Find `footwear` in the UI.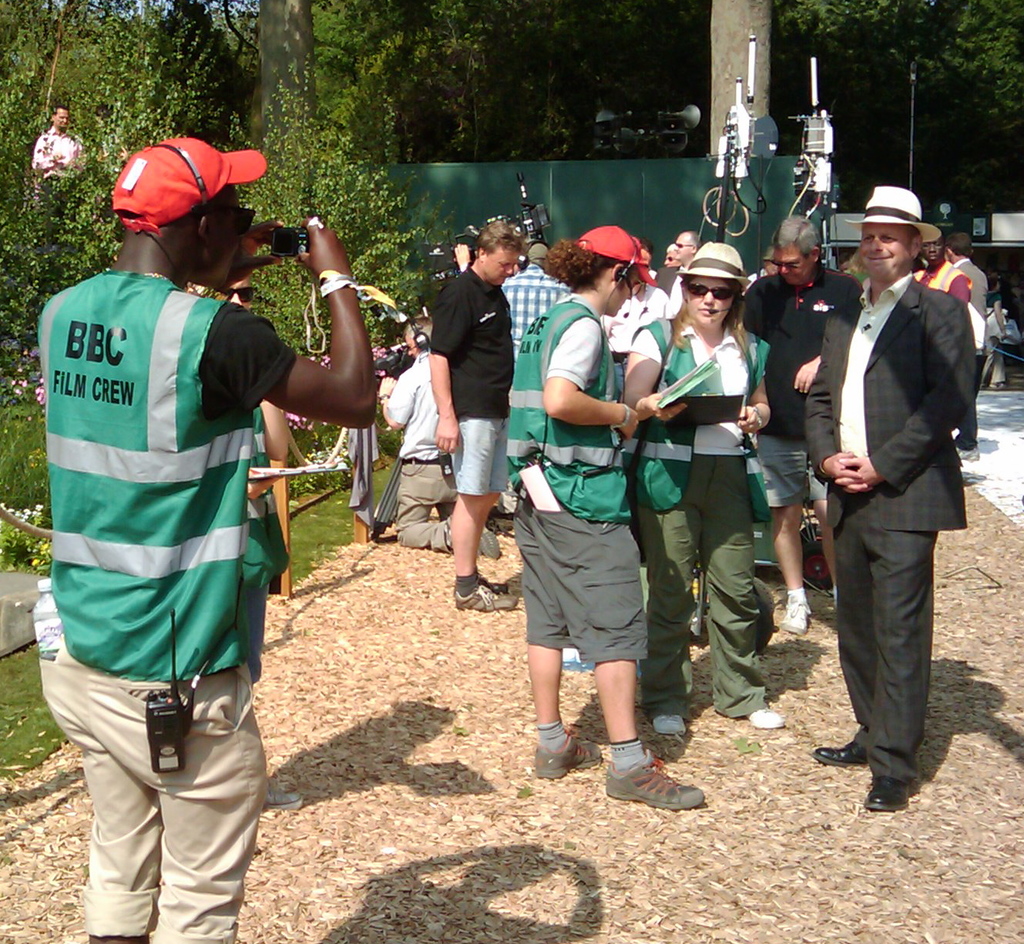
UI element at (535, 729, 606, 778).
